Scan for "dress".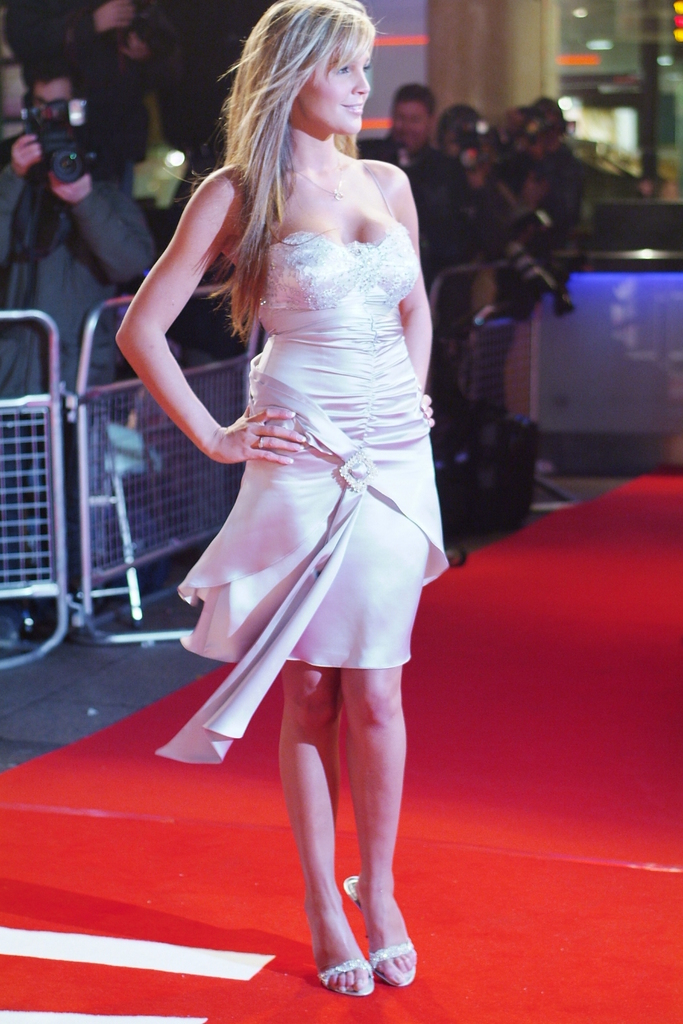
Scan result: l=162, t=165, r=450, b=771.
